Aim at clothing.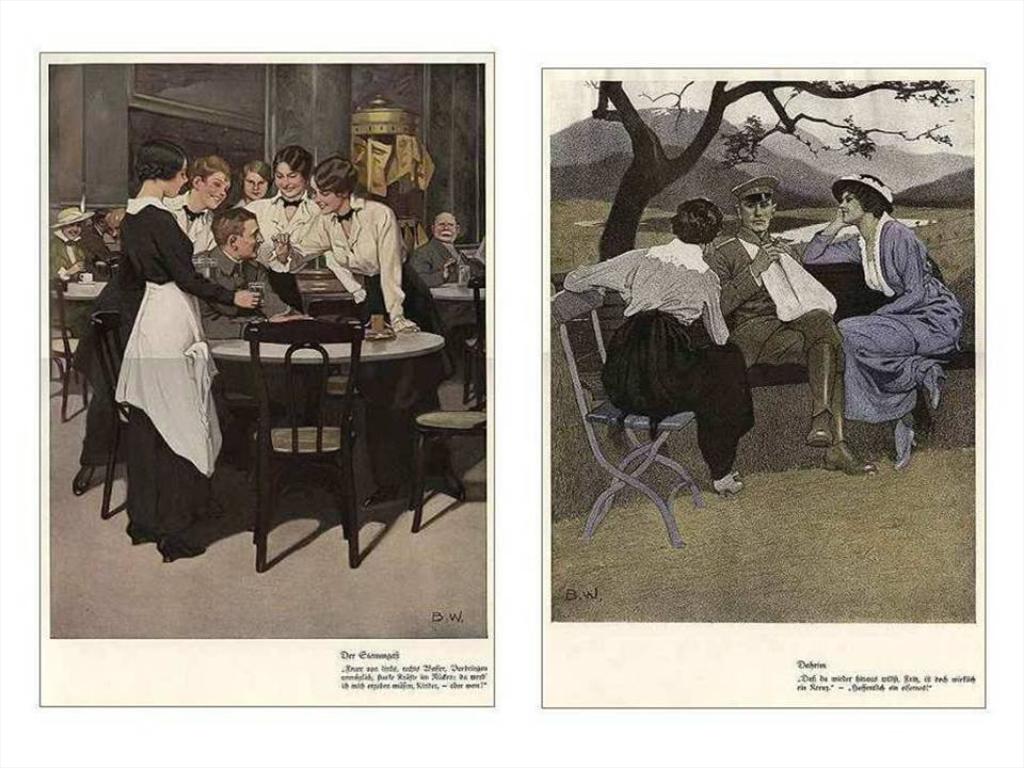
Aimed at locate(249, 189, 319, 259).
